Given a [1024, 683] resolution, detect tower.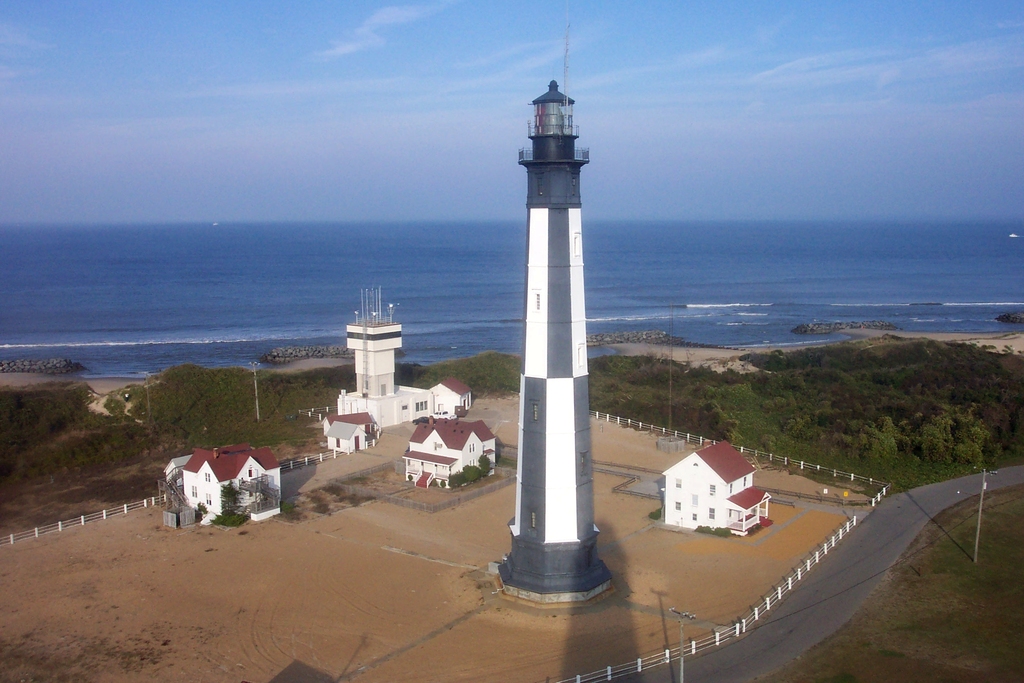
[348, 283, 400, 398].
